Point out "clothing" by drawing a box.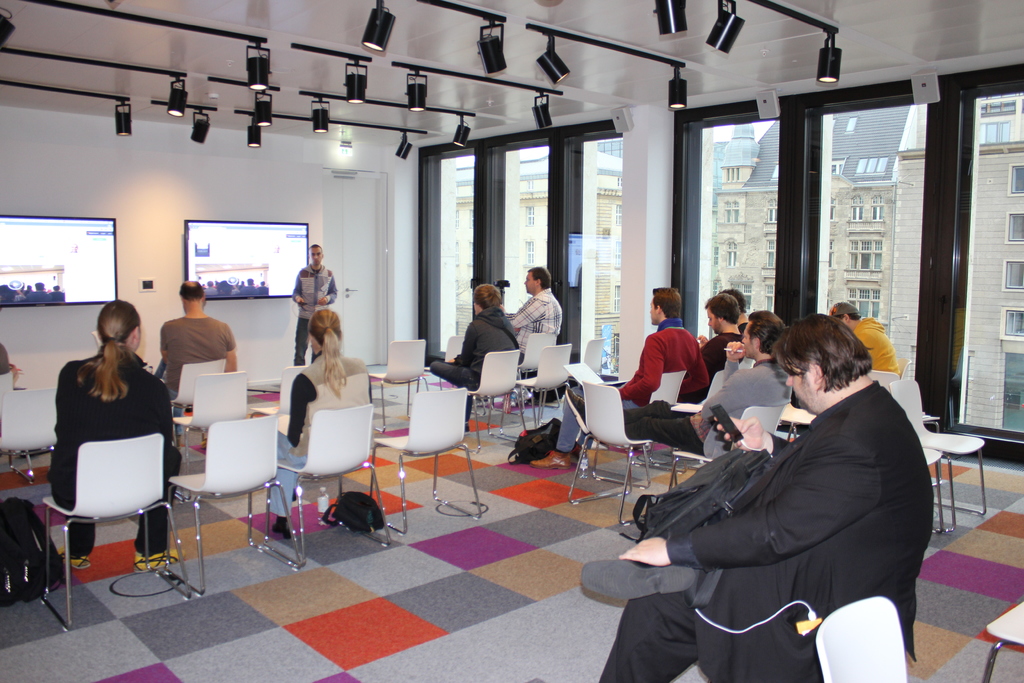
l=737, t=321, r=748, b=338.
